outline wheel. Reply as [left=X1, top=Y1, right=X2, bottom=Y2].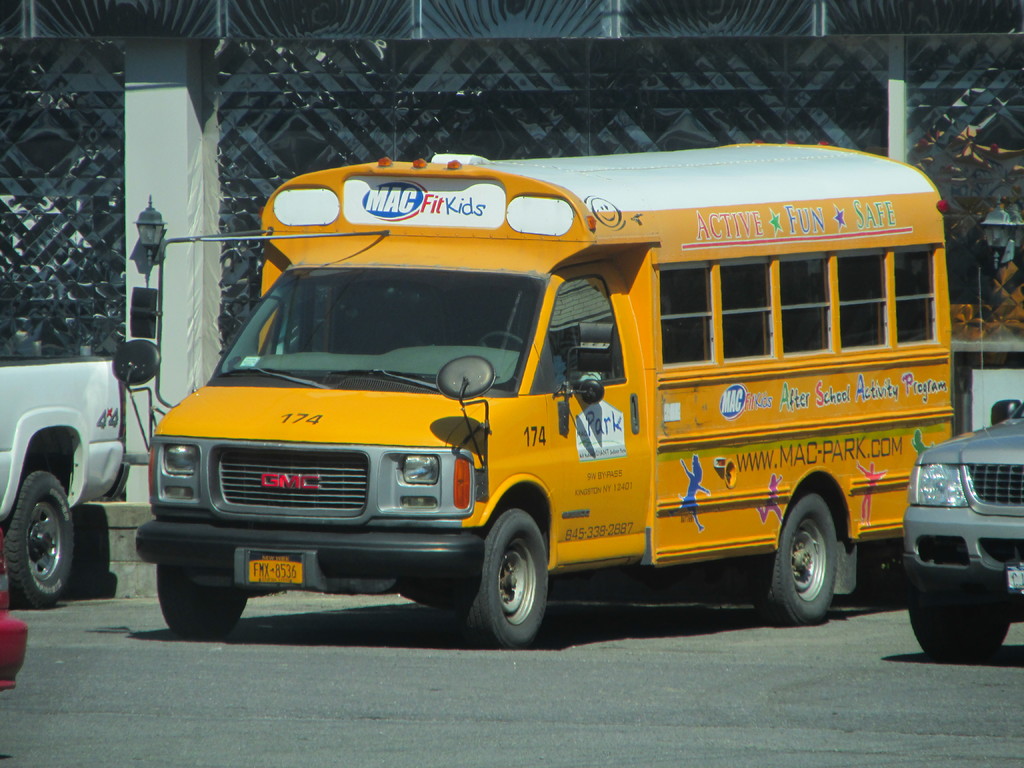
[left=0, top=471, right=82, bottom=610].
